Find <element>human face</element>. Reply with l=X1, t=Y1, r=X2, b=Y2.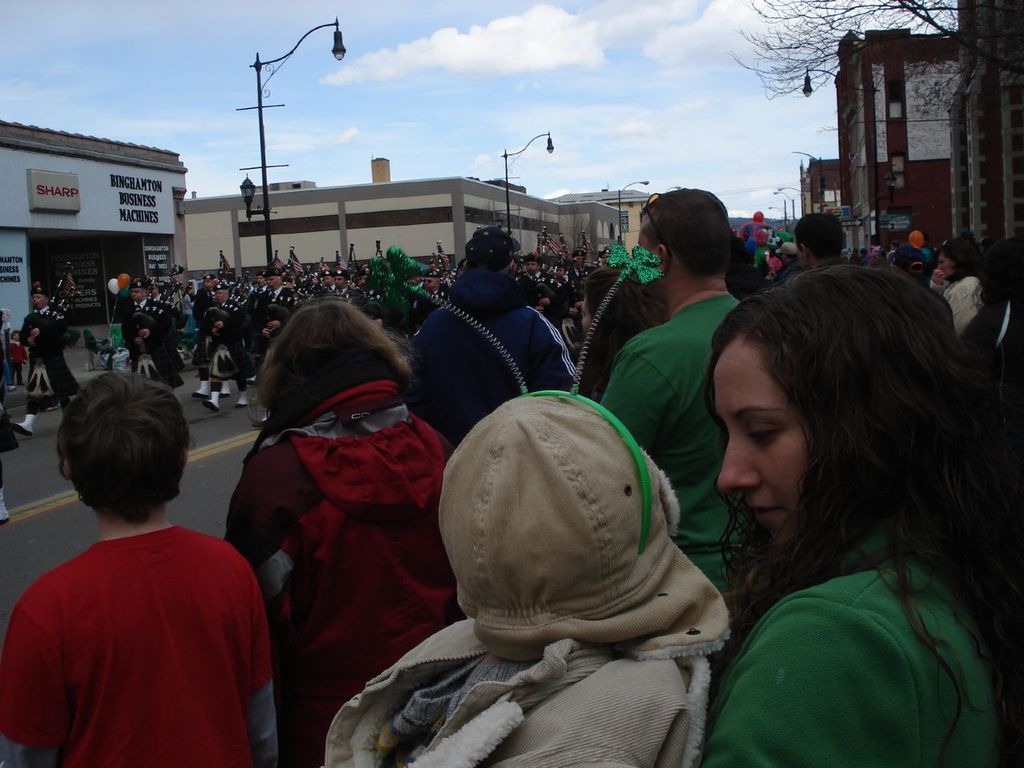
l=269, t=274, r=285, b=291.
